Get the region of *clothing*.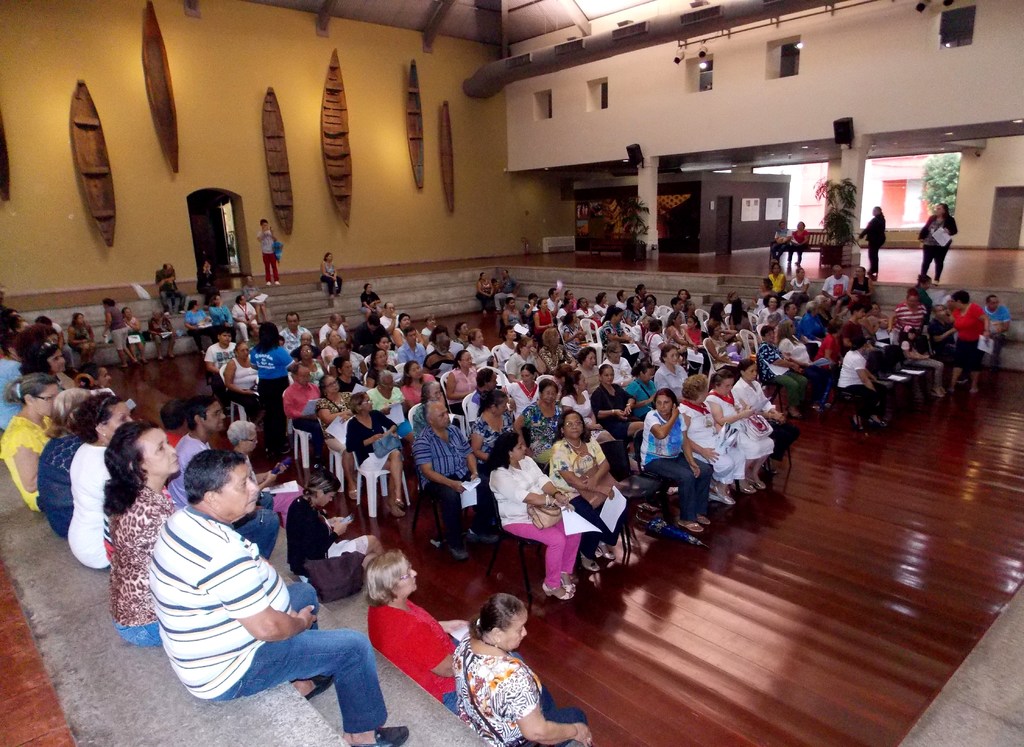
(472, 277, 519, 305).
